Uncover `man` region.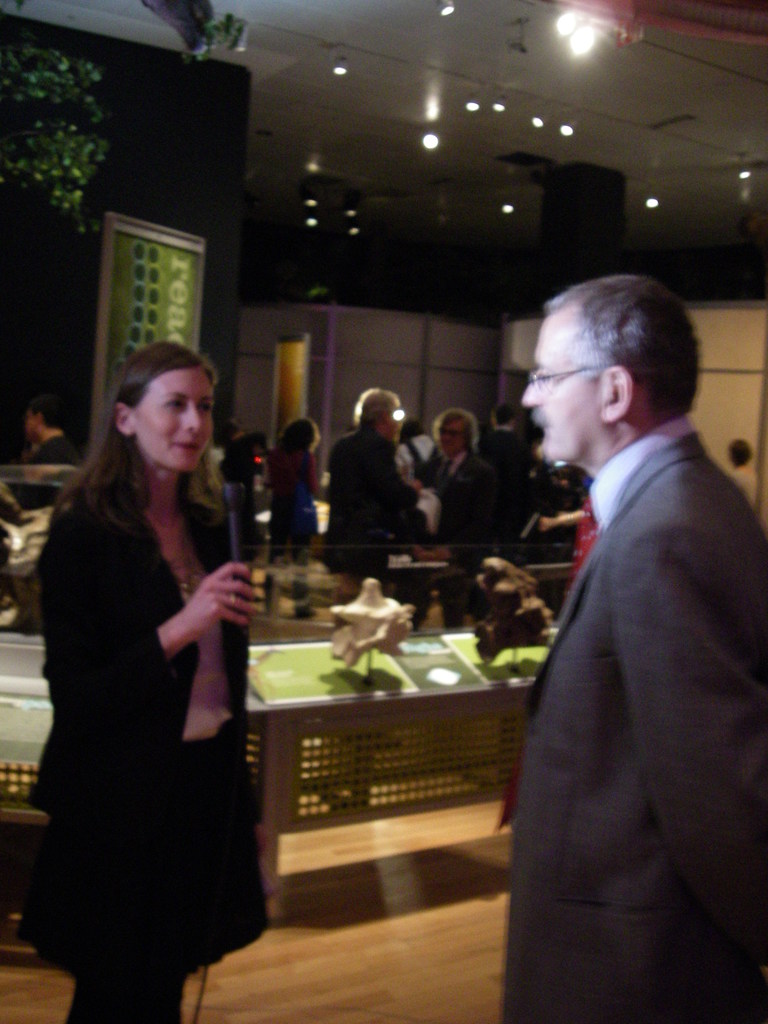
Uncovered: [x1=413, y1=412, x2=497, y2=632].
